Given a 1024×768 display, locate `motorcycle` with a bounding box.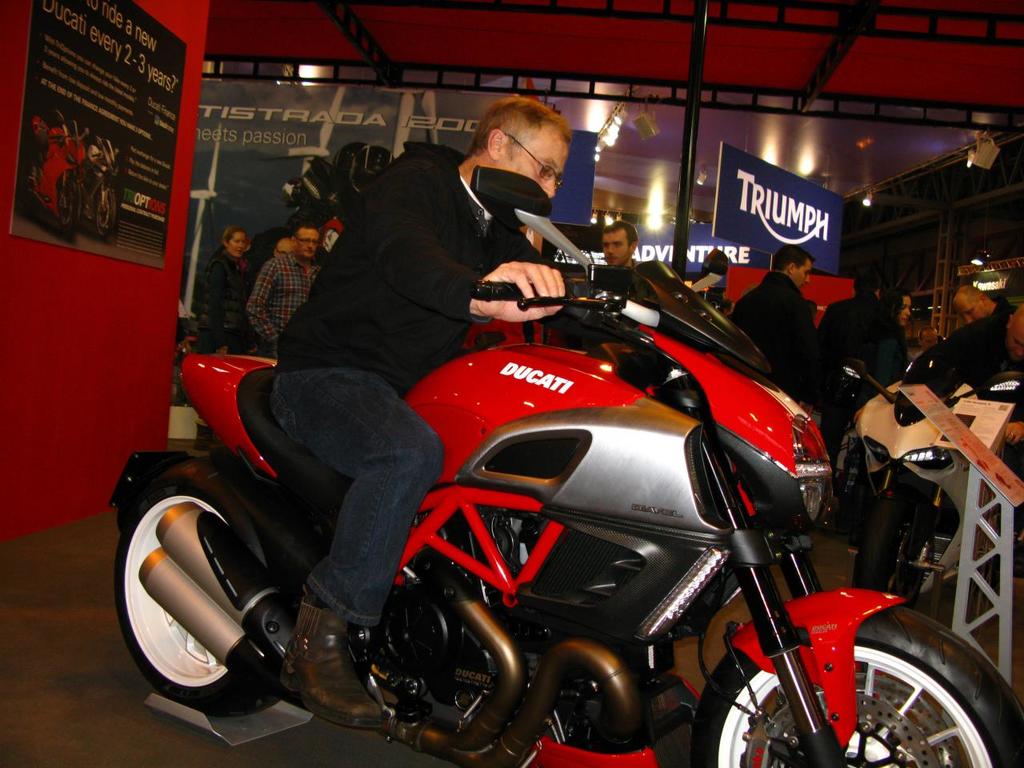
Located: bbox=(840, 314, 1023, 590).
